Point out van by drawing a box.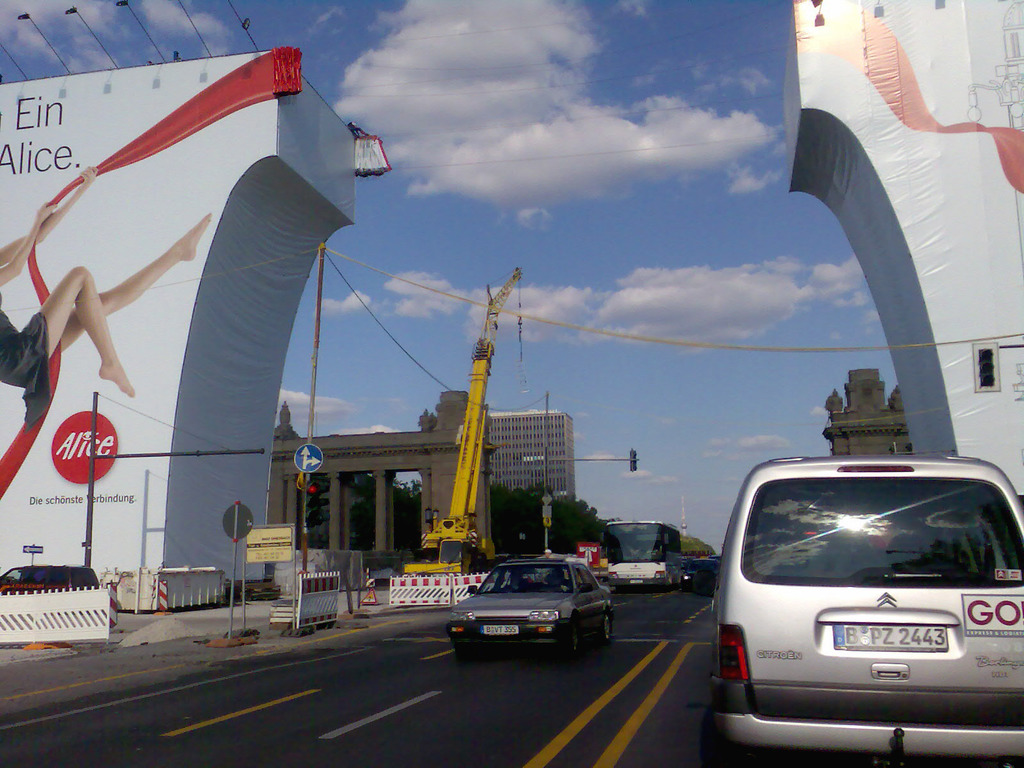
{"x1": 691, "y1": 452, "x2": 1023, "y2": 767}.
